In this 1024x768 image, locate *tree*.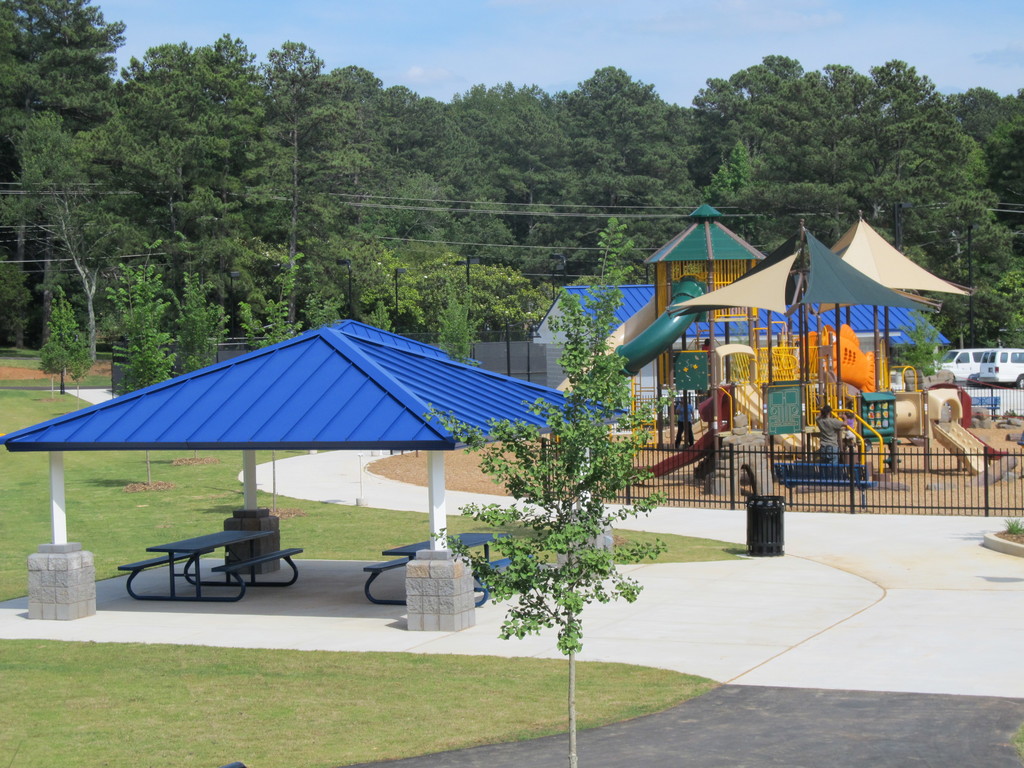
Bounding box: box(934, 276, 1023, 359).
